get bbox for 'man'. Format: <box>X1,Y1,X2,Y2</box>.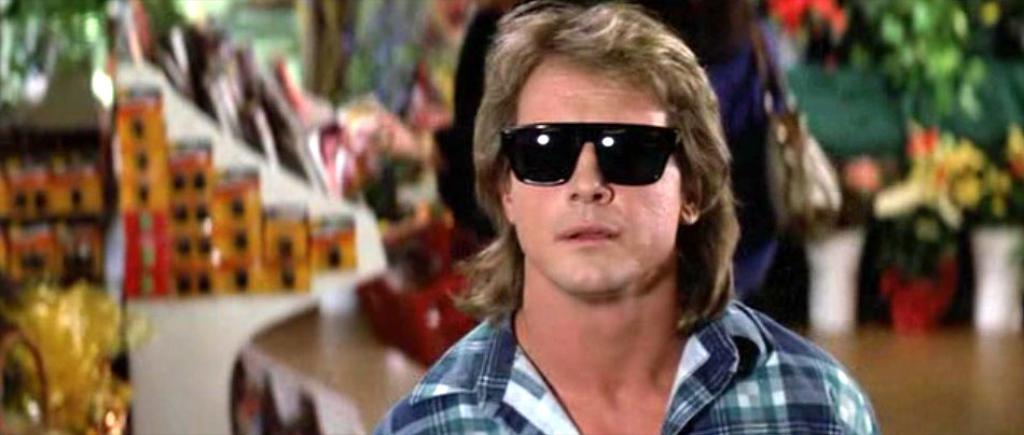
<box>302,30,899,434</box>.
